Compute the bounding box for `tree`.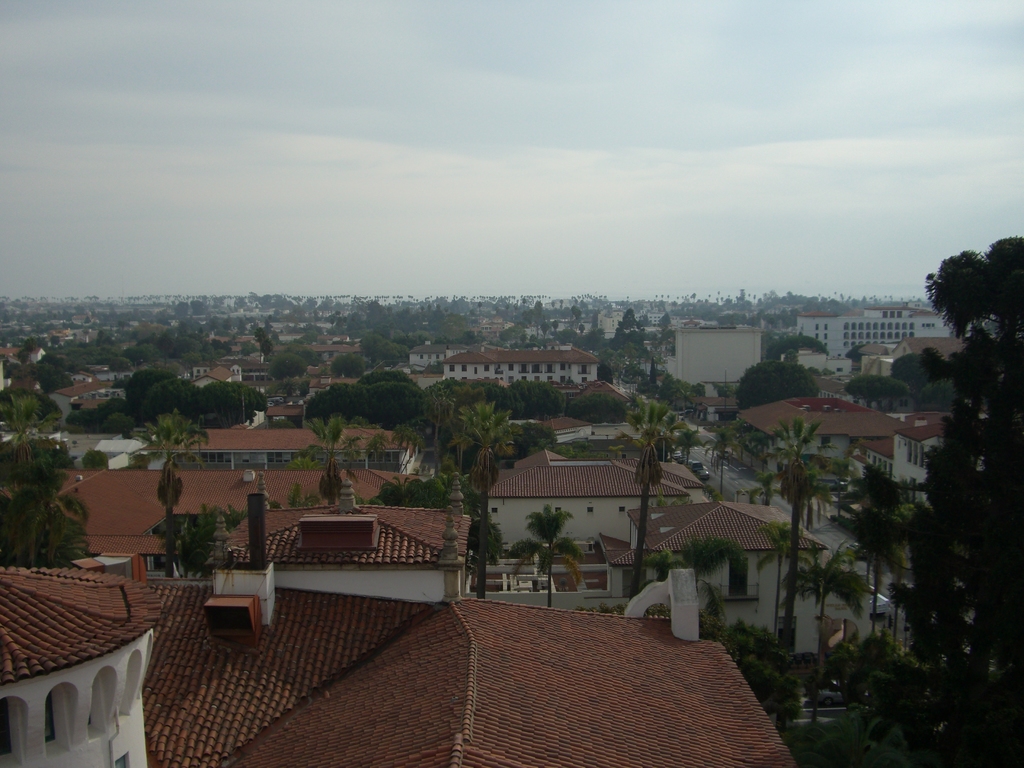
box=[620, 397, 701, 598].
